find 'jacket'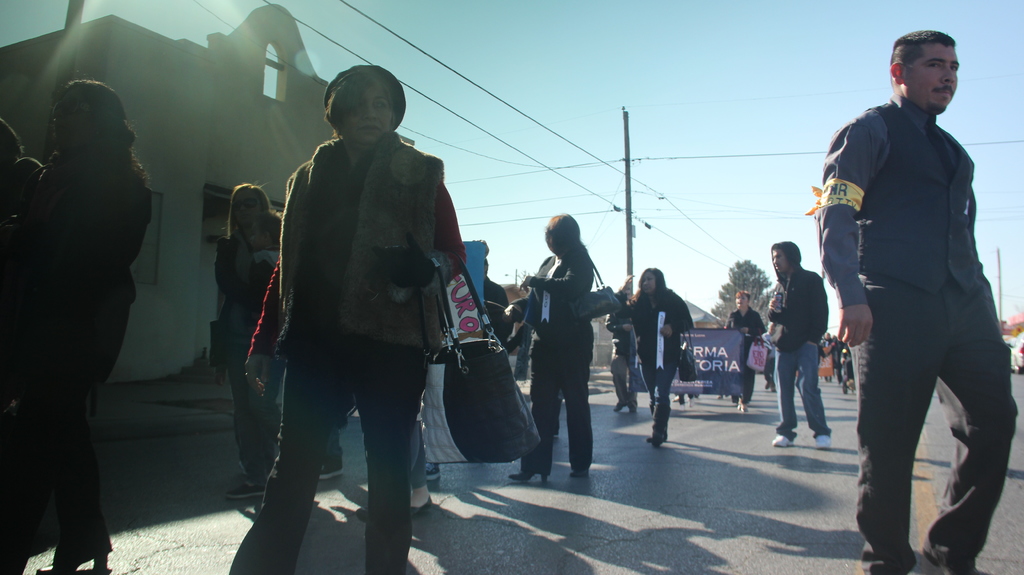
287,97,465,398
